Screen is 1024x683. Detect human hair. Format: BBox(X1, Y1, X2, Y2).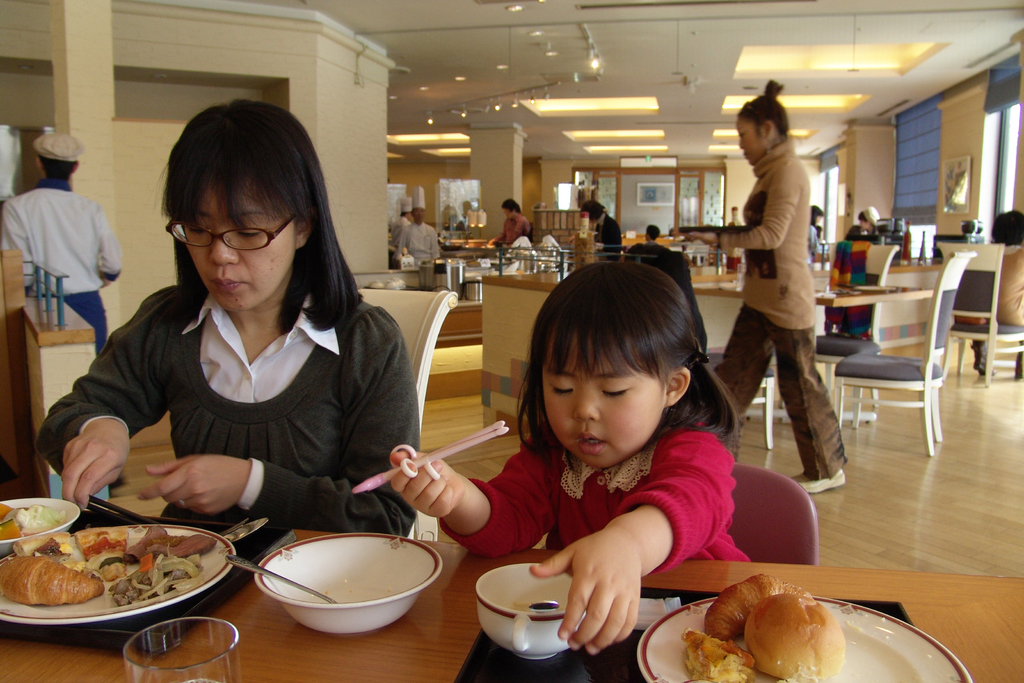
BBox(580, 202, 609, 220).
